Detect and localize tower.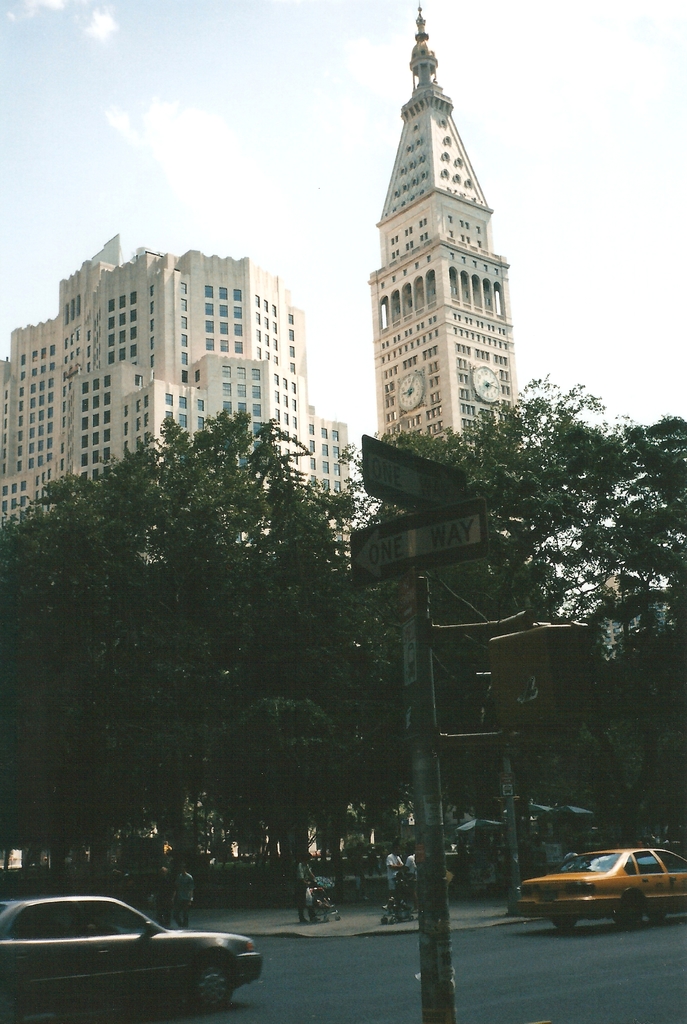
Localized at (left=350, top=0, right=520, bottom=751).
